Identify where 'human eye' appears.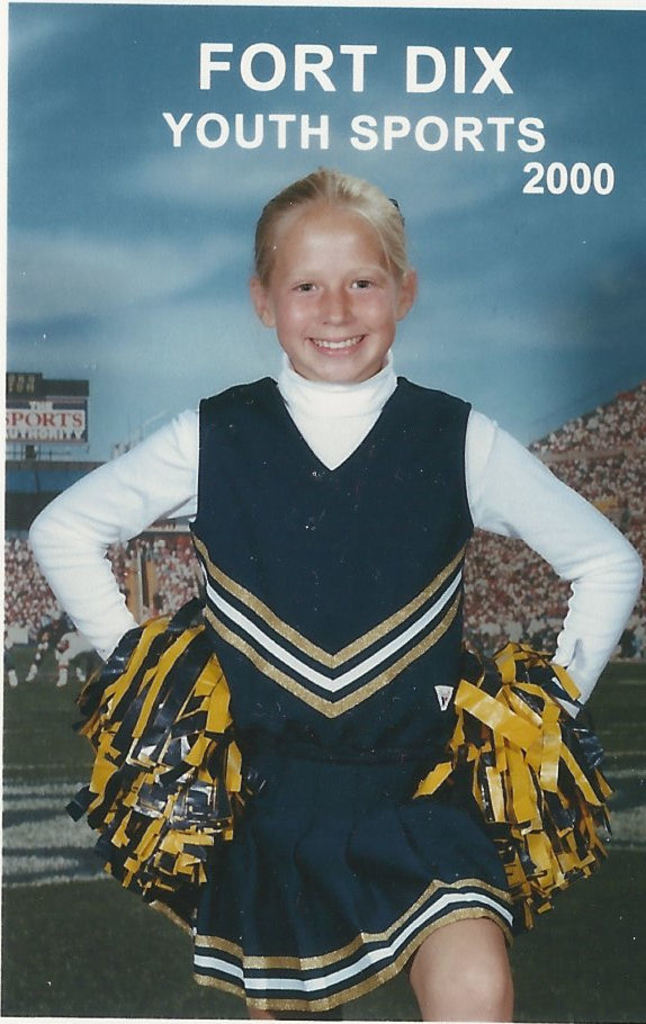
Appears at rect(290, 275, 326, 297).
